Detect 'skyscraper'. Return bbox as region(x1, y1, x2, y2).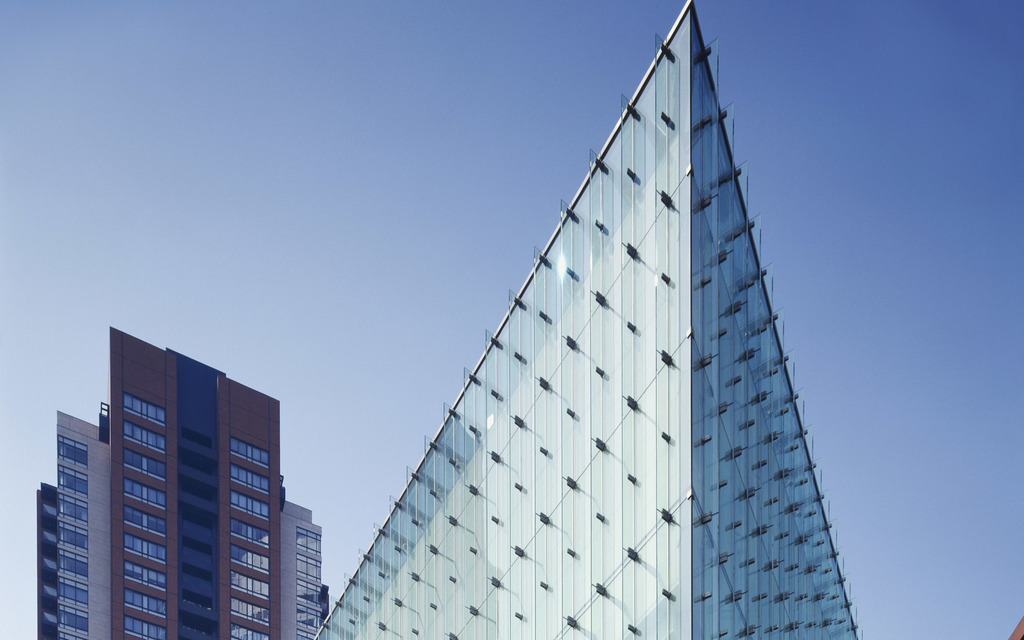
region(309, 0, 865, 639).
